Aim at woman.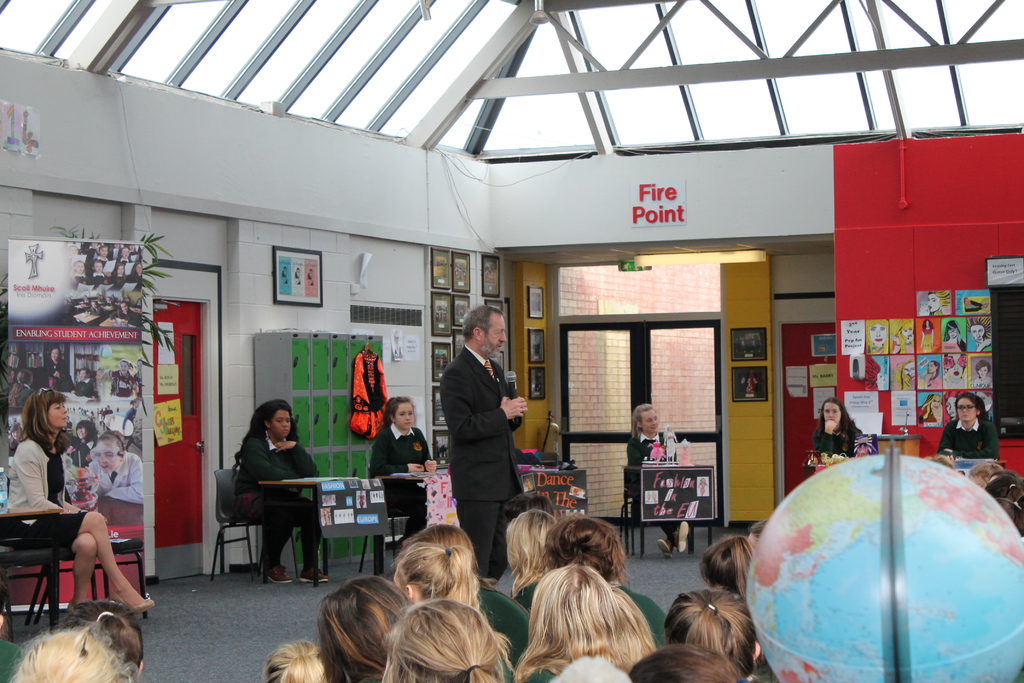
Aimed at 0, 588, 35, 682.
